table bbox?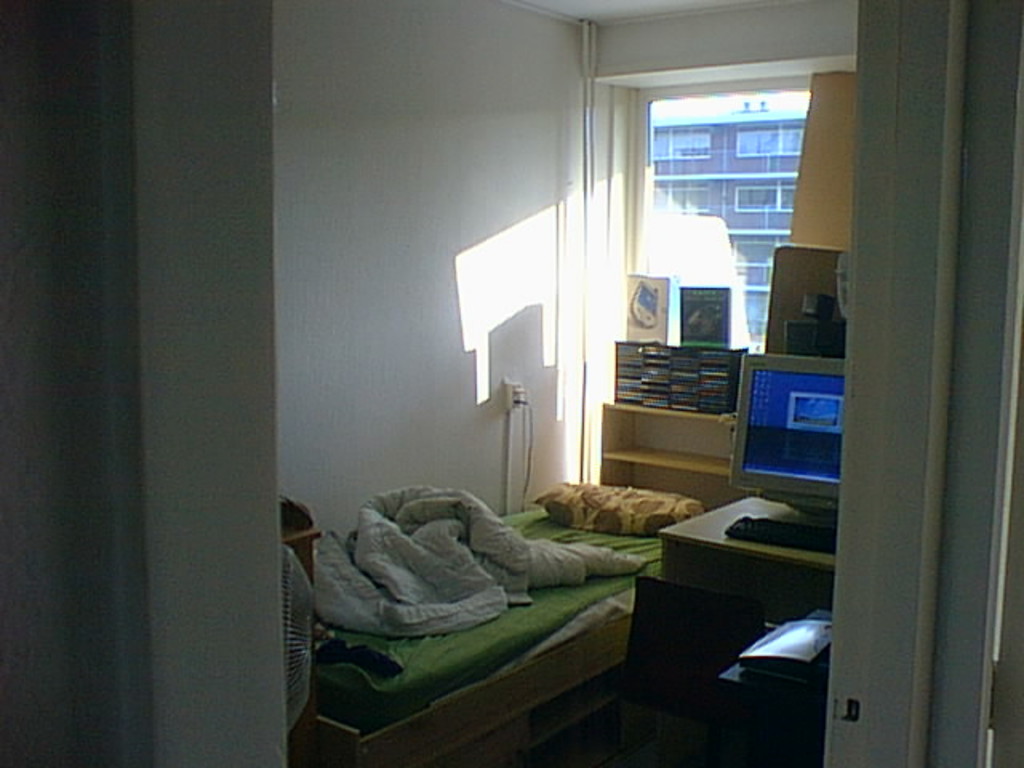
left=603, top=475, right=835, bottom=752
